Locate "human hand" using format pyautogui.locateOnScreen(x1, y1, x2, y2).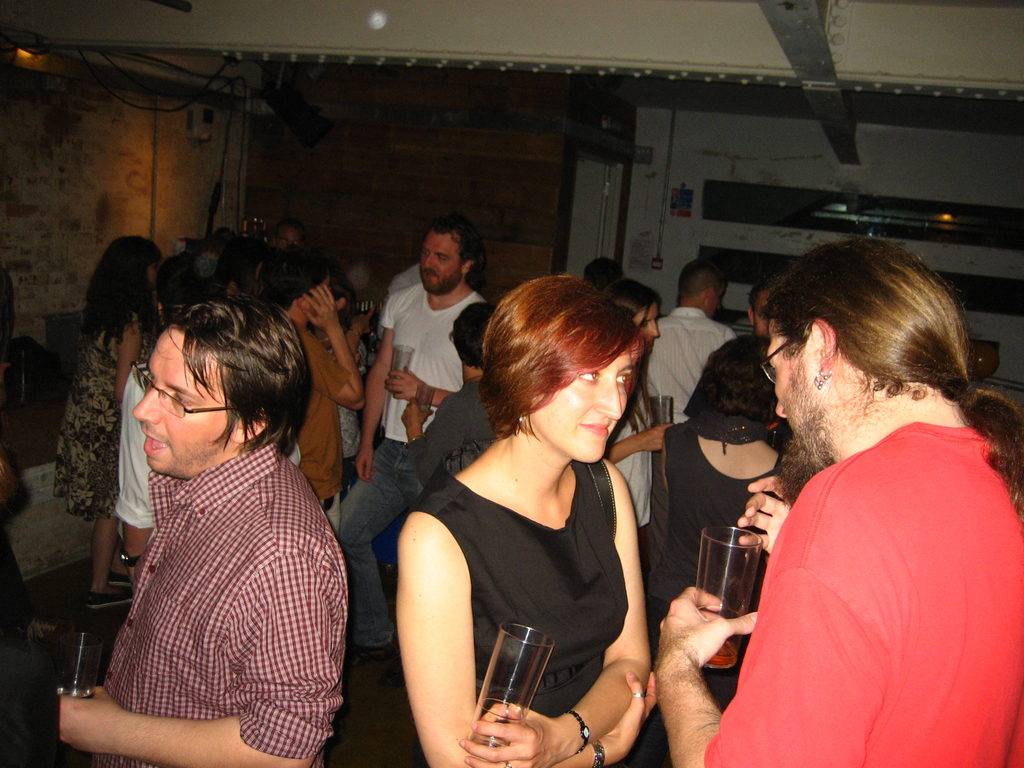
pyautogui.locateOnScreen(350, 305, 379, 338).
